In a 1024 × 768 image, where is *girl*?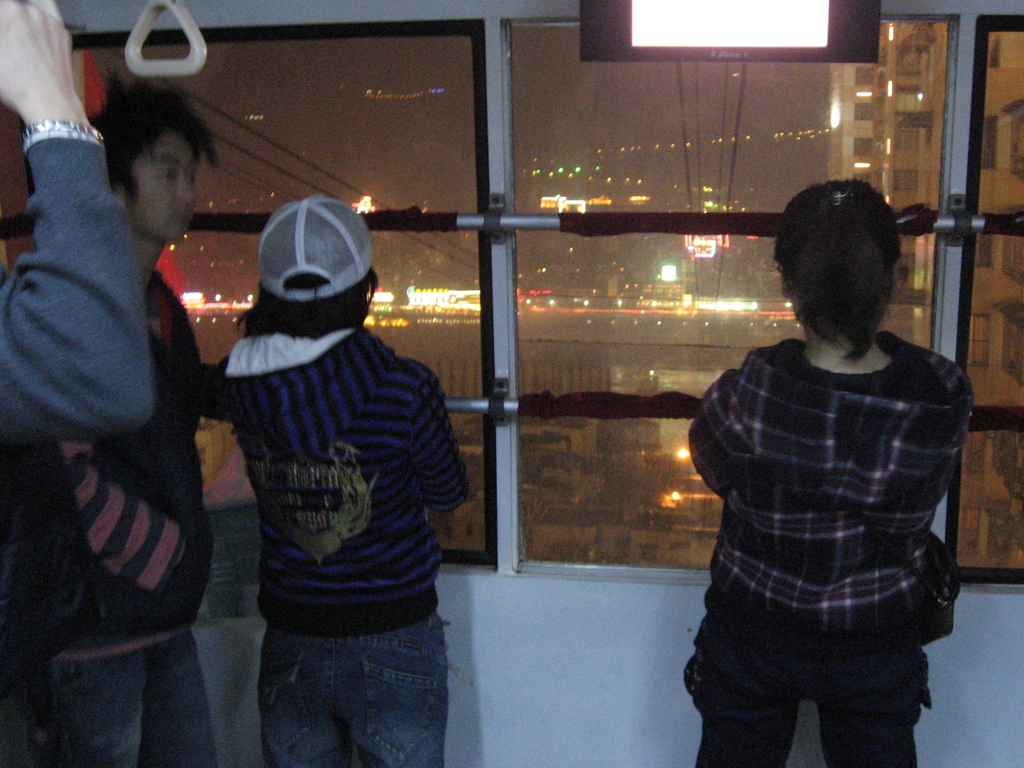
x1=683, y1=179, x2=976, y2=767.
